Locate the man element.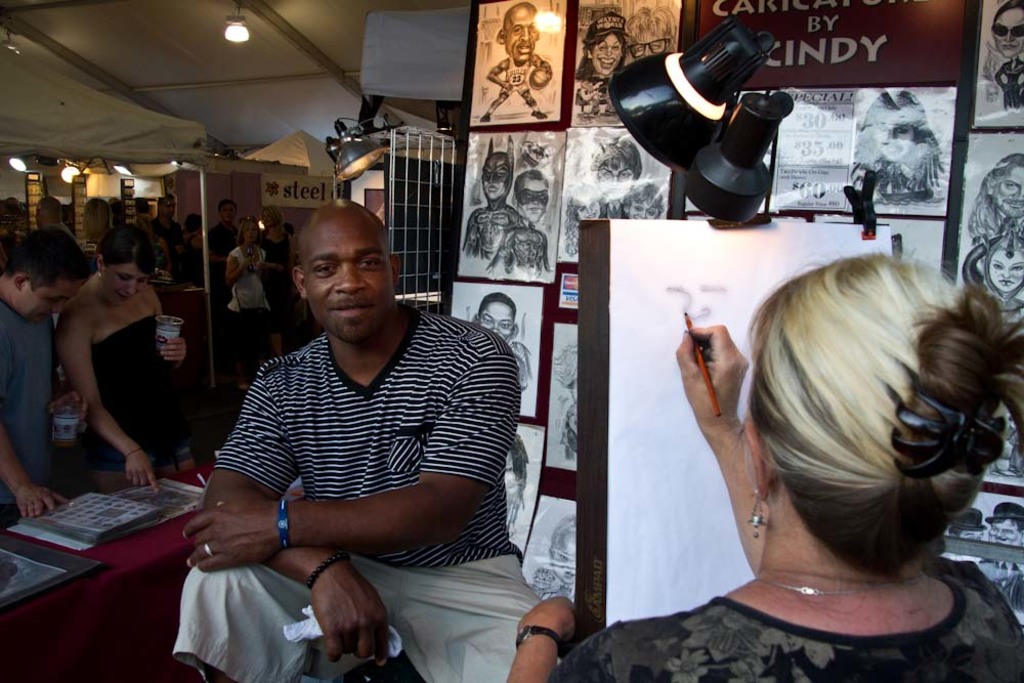
Element bbox: box(209, 198, 238, 274).
